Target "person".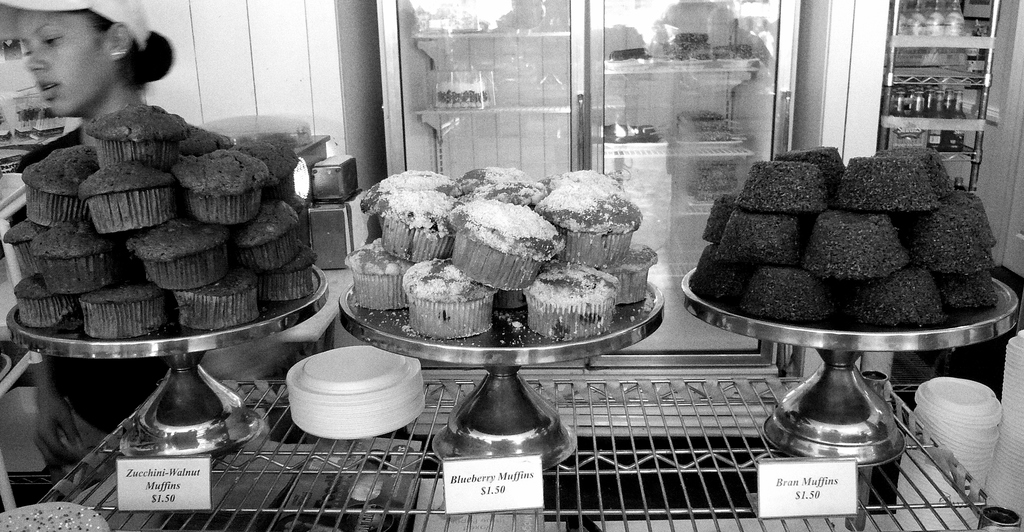
Target region: left=15, top=0, right=296, bottom=531.
